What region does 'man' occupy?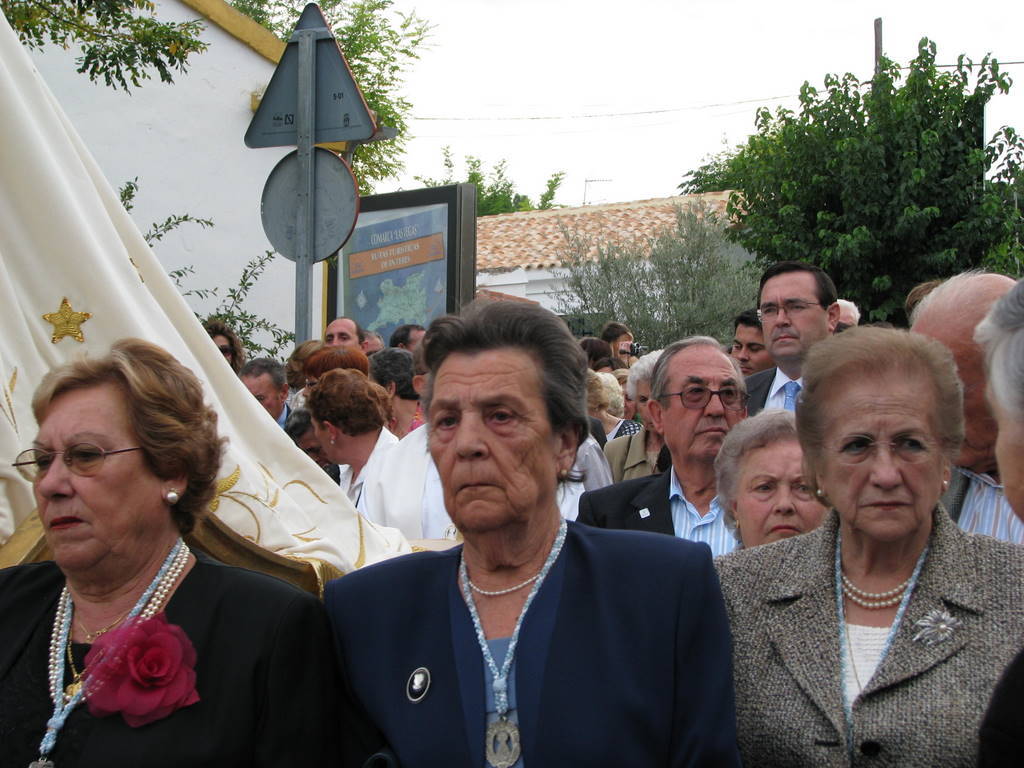
(736,303,776,377).
